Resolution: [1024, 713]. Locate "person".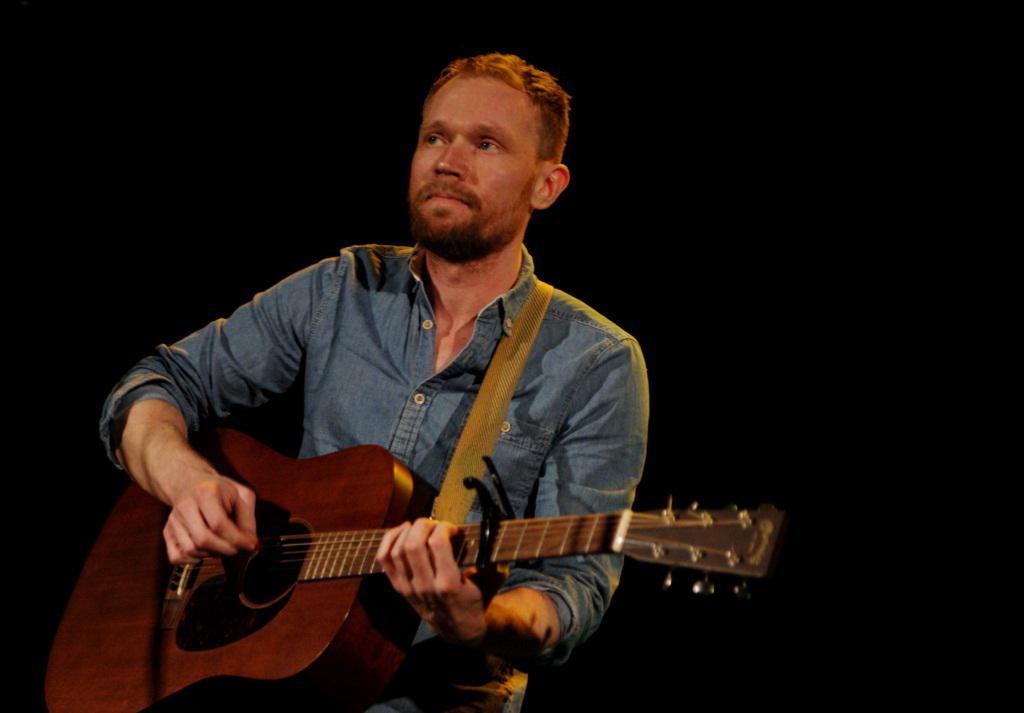
box=[94, 52, 651, 712].
